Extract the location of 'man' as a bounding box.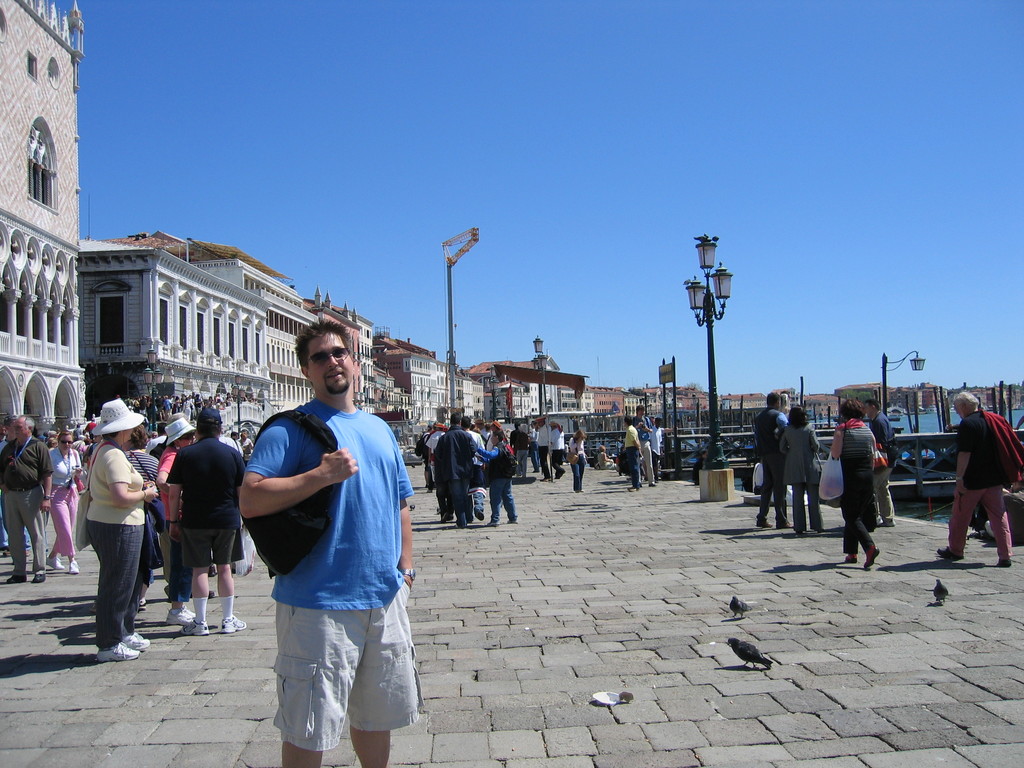
select_region(936, 390, 1013, 562).
